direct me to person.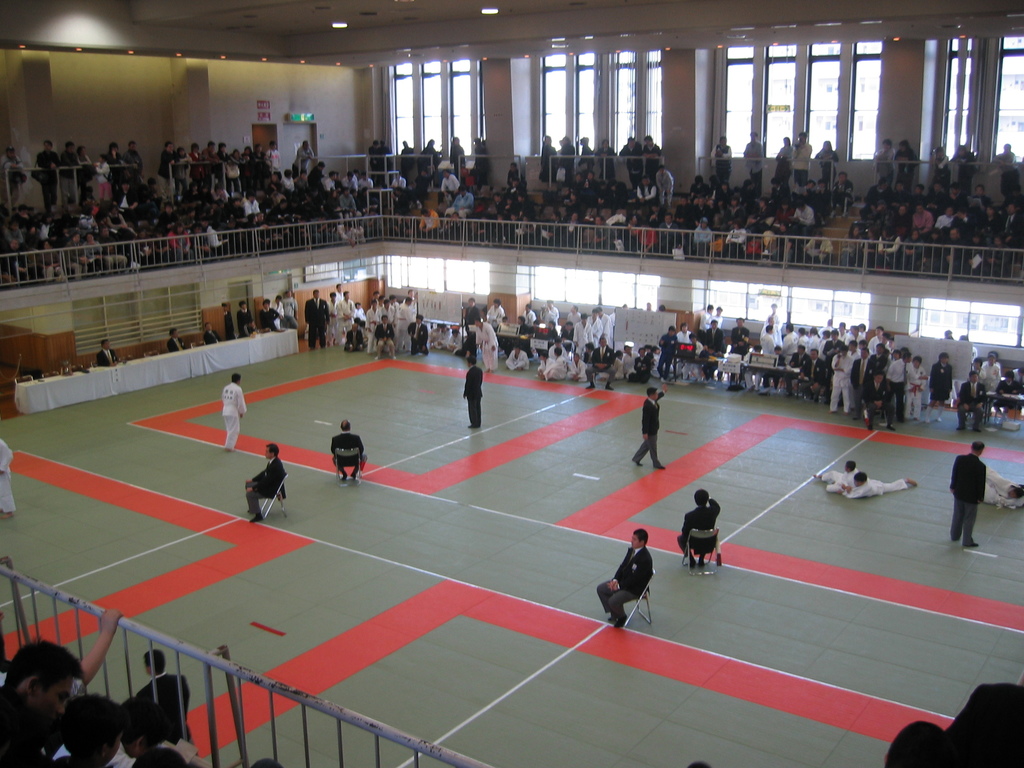
Direction: box(572, 356, 593, 381).
